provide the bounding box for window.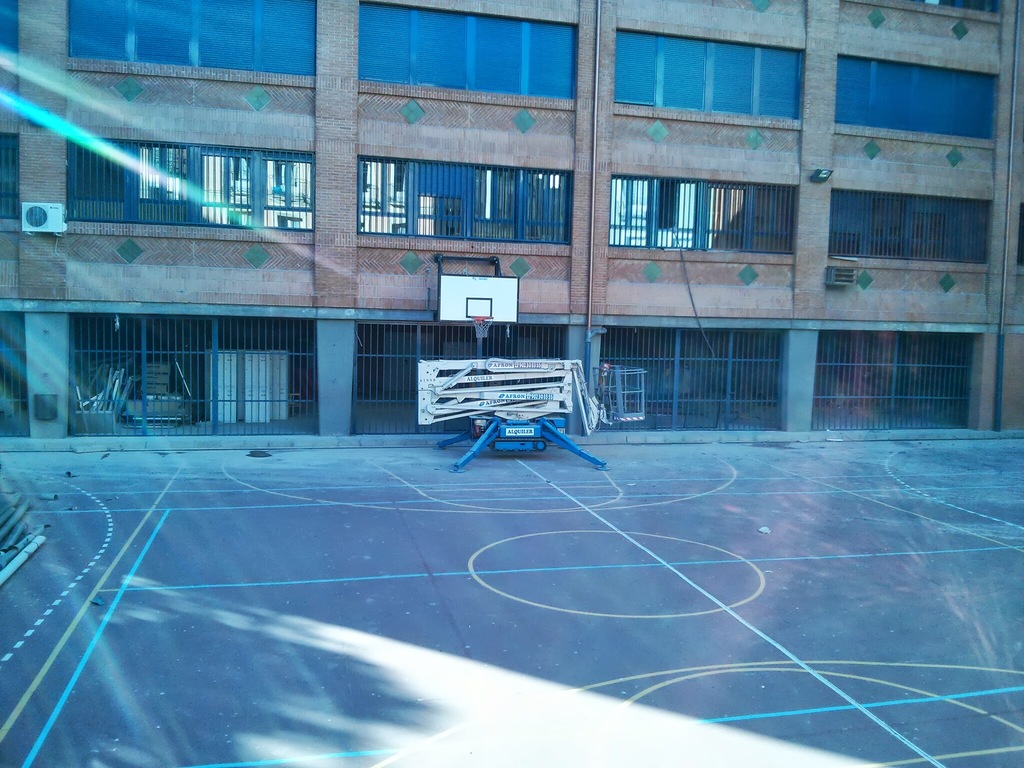
0/0/20/56.
